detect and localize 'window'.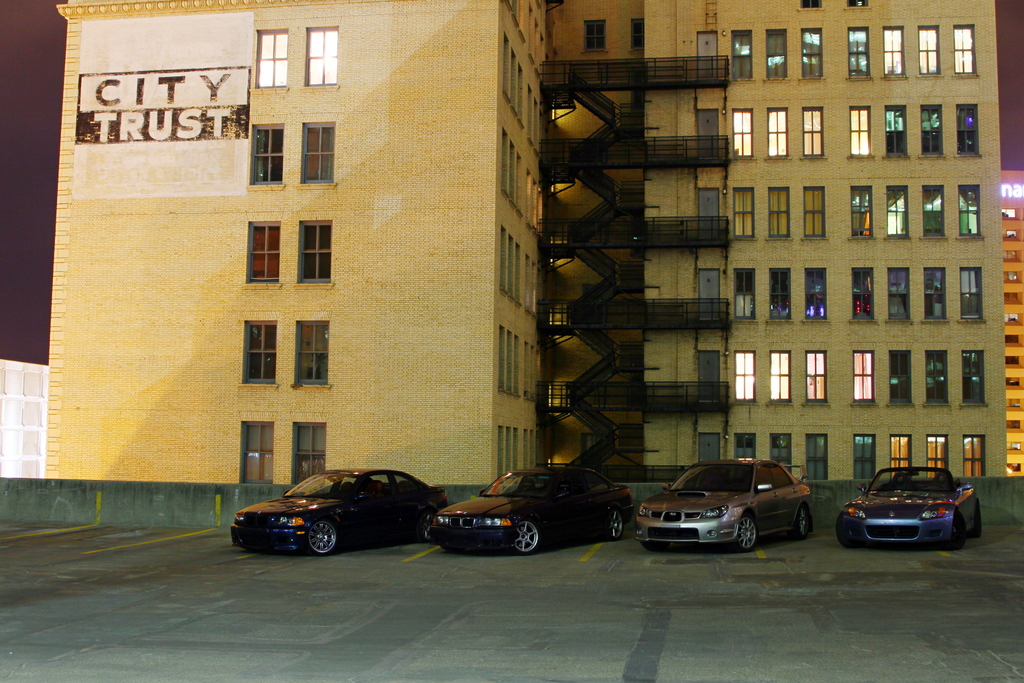
Localized at (929,438,947,482).
